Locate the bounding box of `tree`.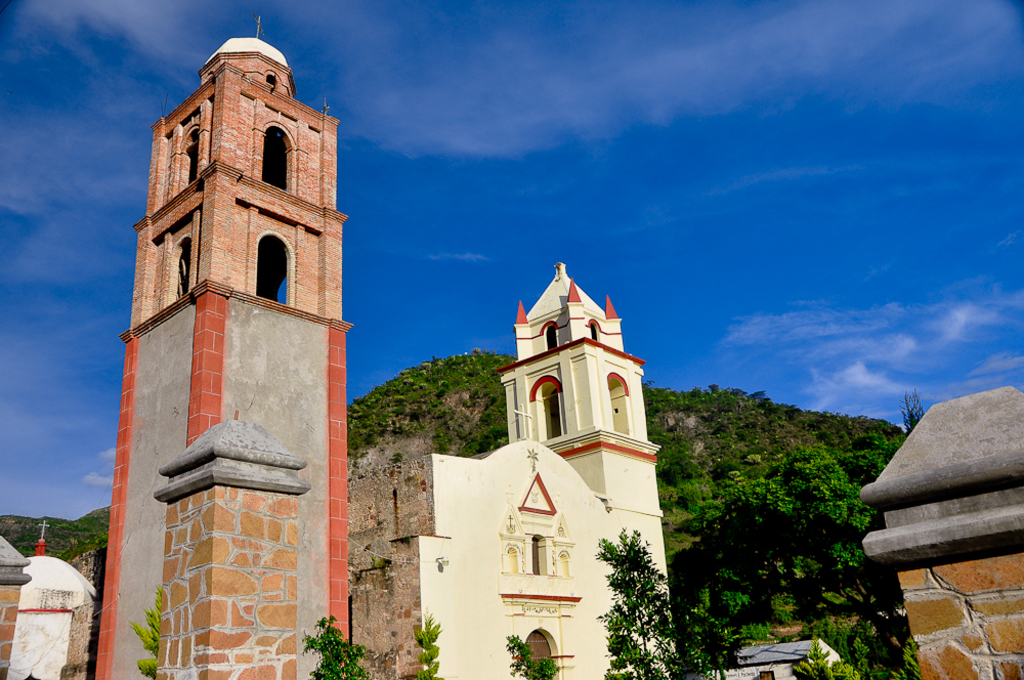
Bounding box: bbox=[129, 580, 169, 677].
